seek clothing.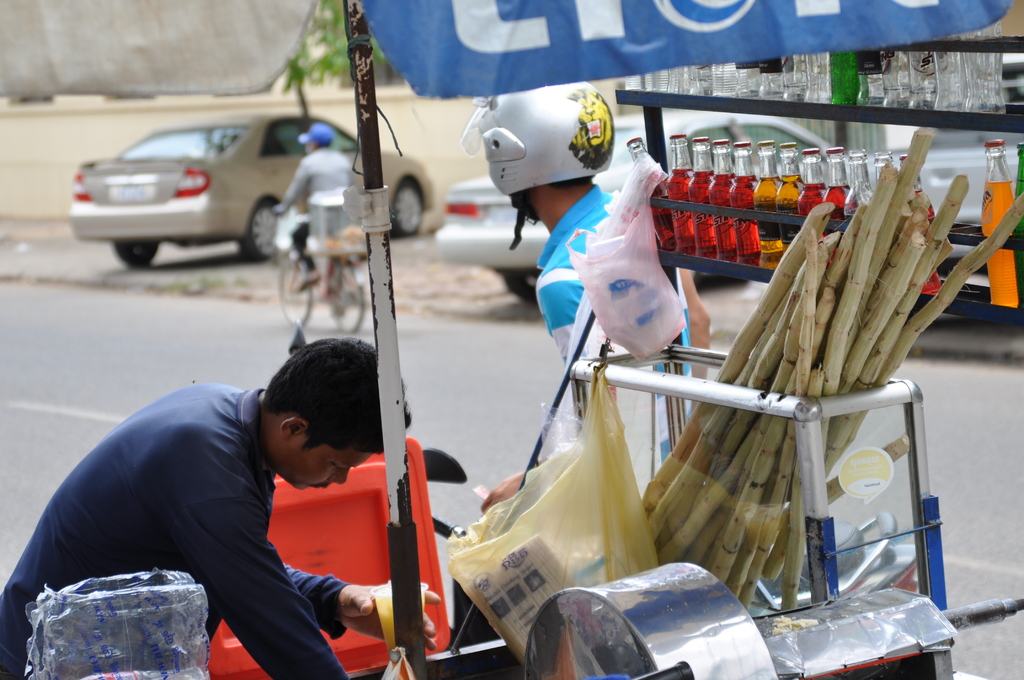
box=[48, 356, 415, 669].
